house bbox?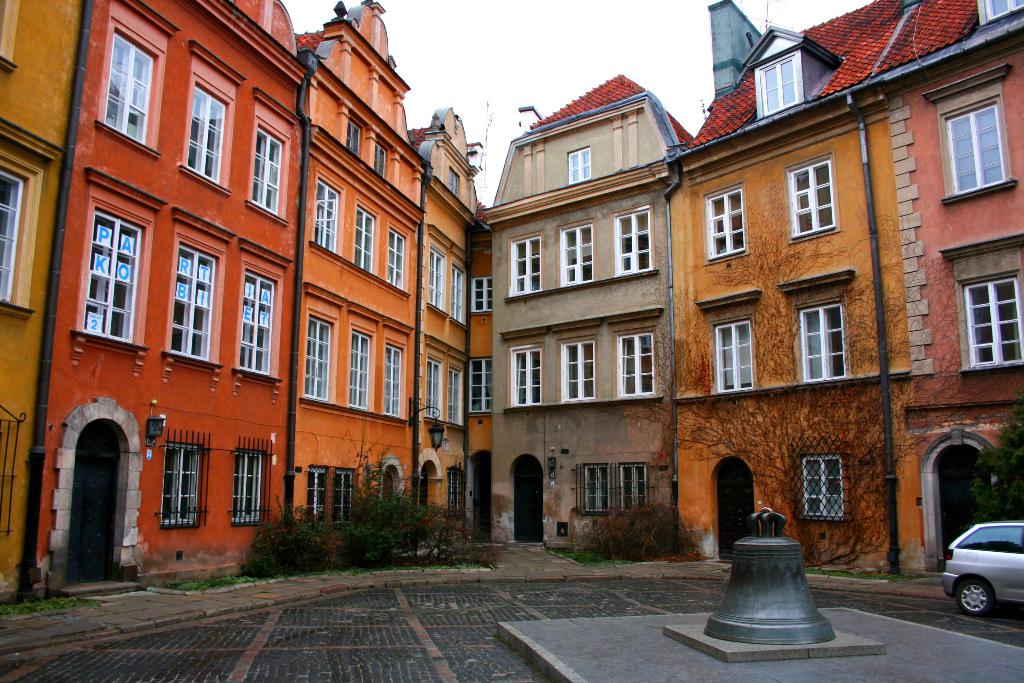
(838, 4, 1023, 574)
